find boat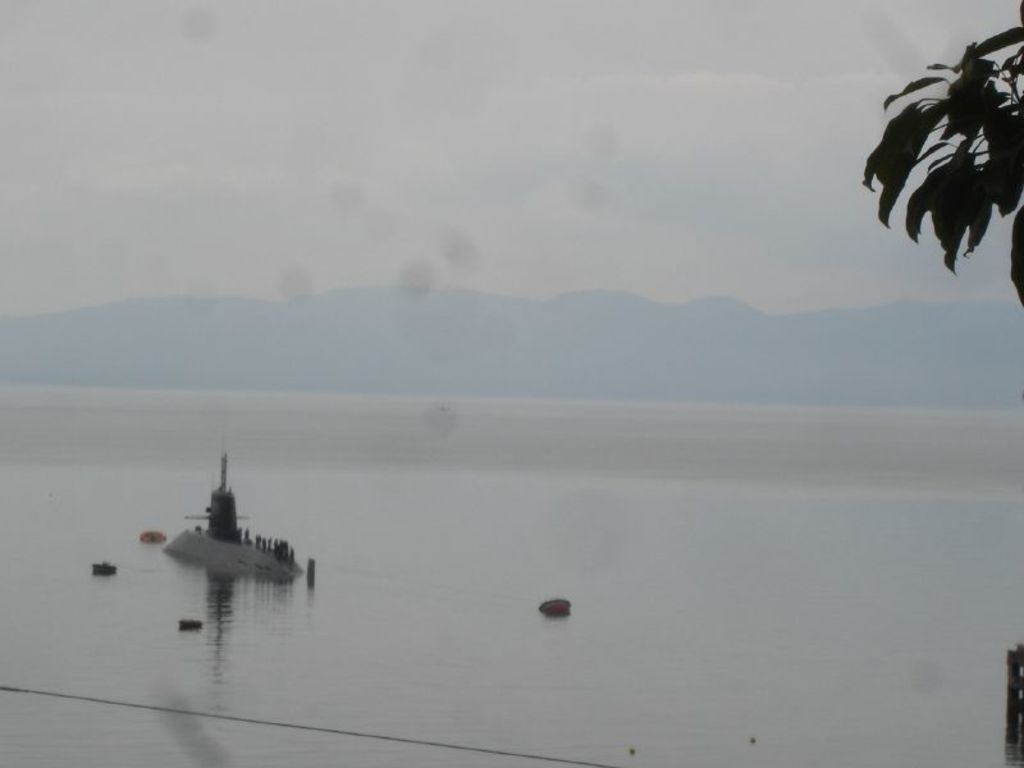
(142,534,163,544)
